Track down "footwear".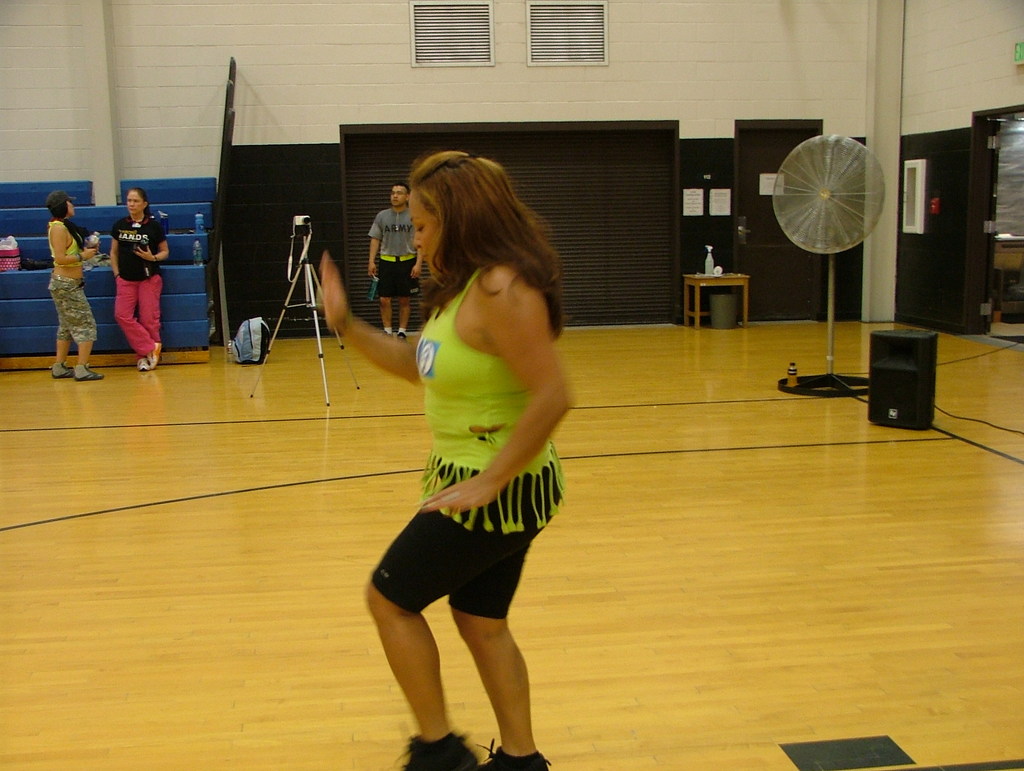
Tracked to x1=384 y1=330 x2=394 y2=341.
